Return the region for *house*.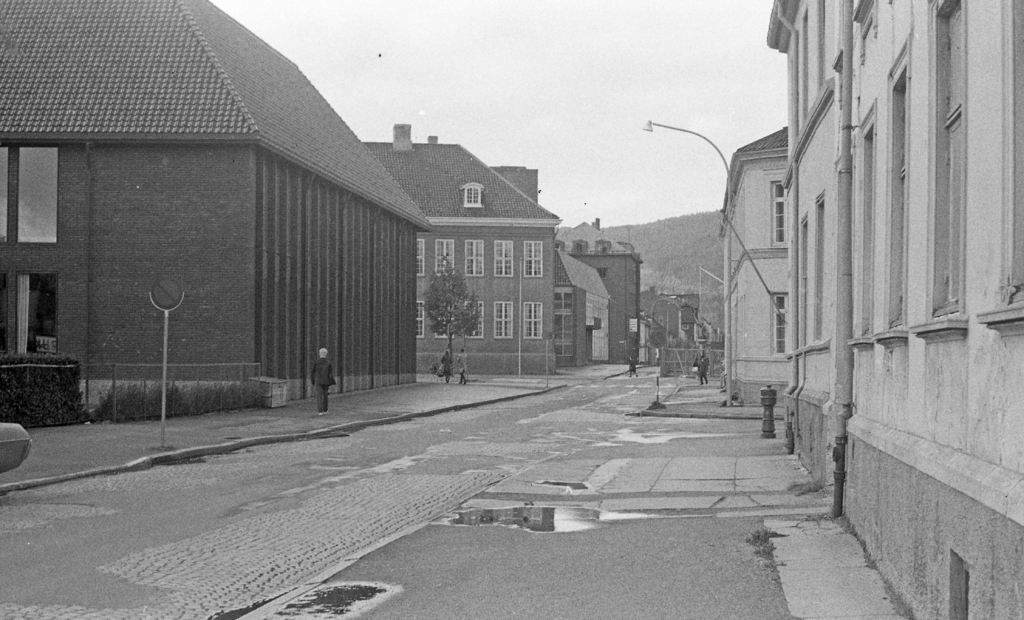
[764,0,1023,619].
